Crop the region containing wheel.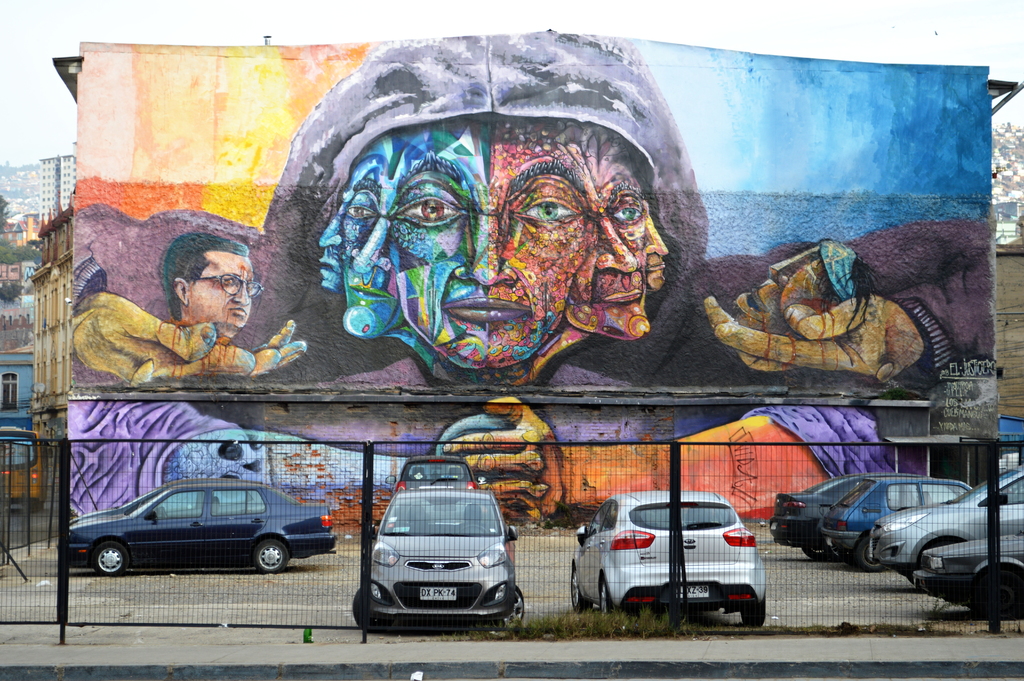
Crop region: [493, 587, 525, 640].
